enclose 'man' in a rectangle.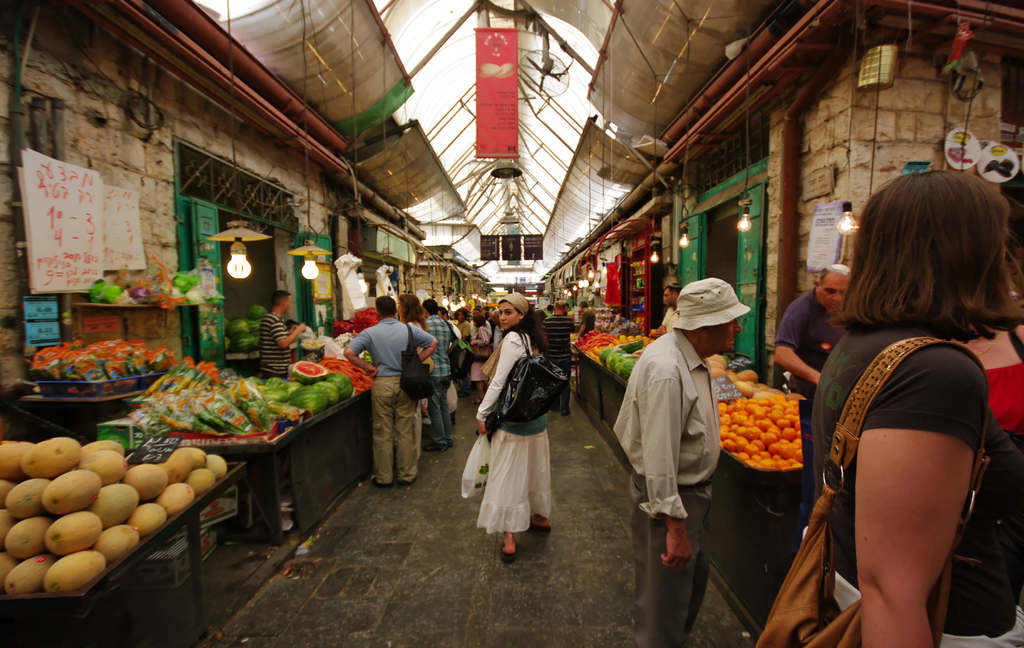
(left=419, top=298, right=465, bottom=450).
